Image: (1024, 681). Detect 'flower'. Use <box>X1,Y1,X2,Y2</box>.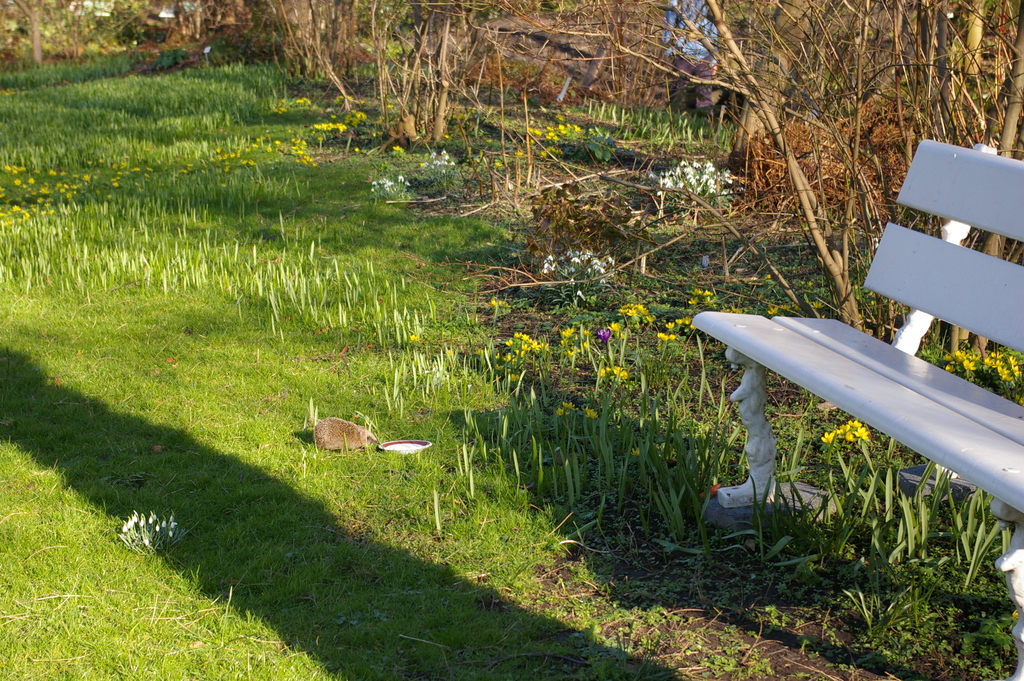
<box>561,402,573,409</box>.
